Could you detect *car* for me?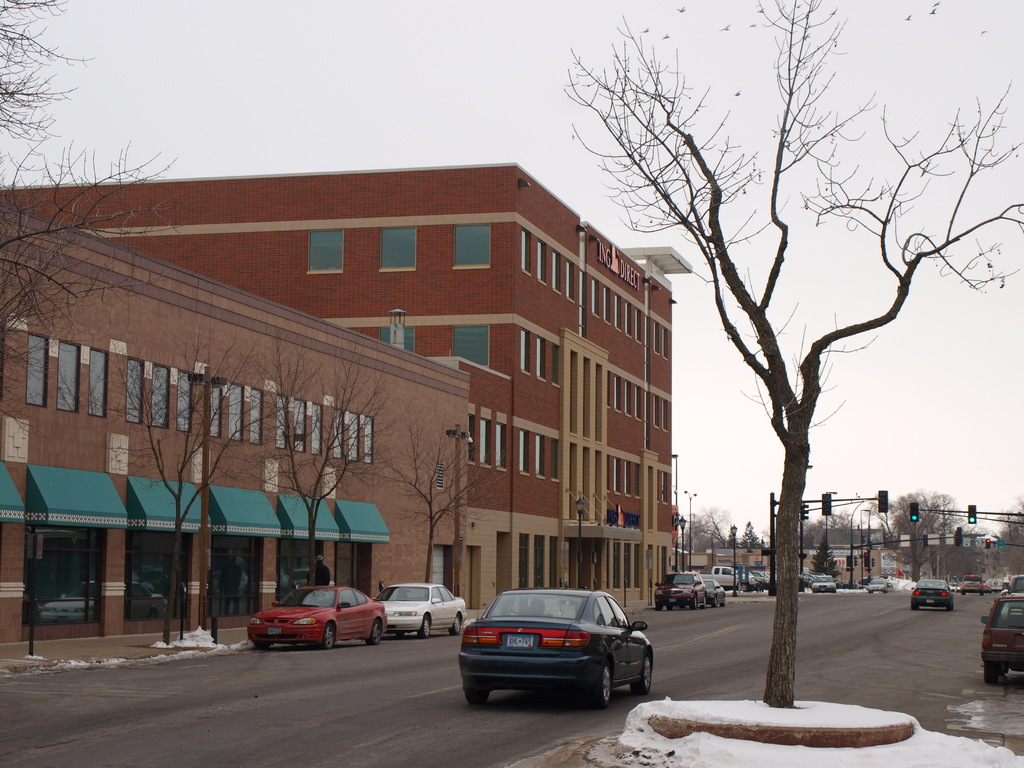
Detection result: (703,579,725,607).
